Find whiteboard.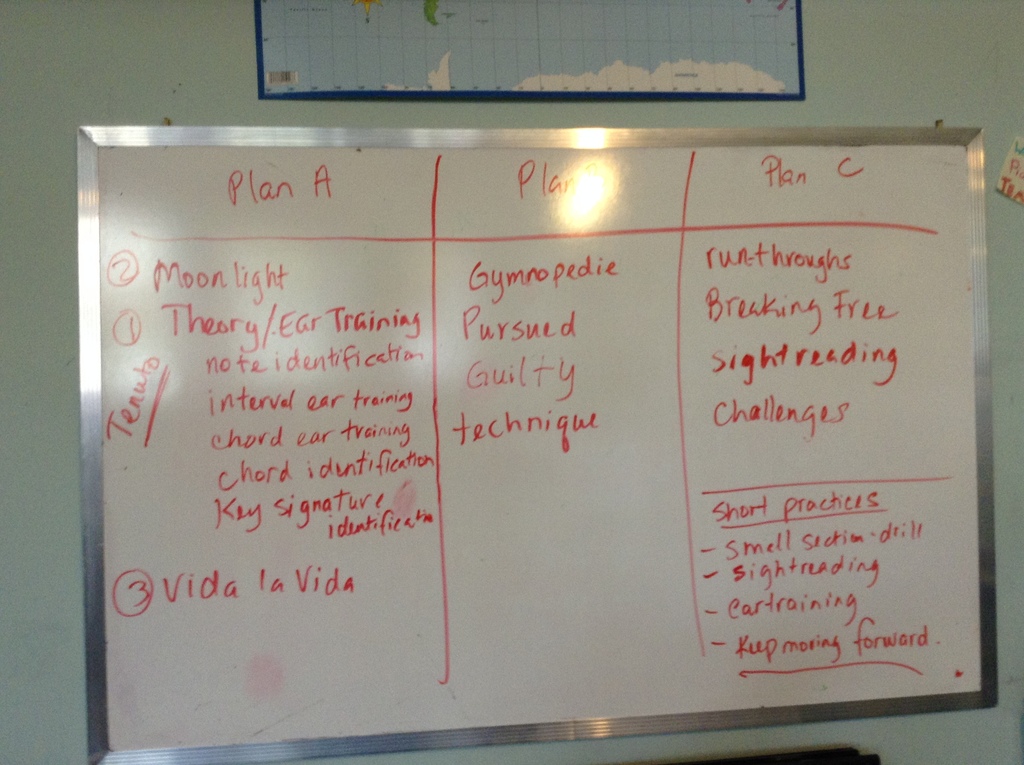
76, 123, 1003, 764.
